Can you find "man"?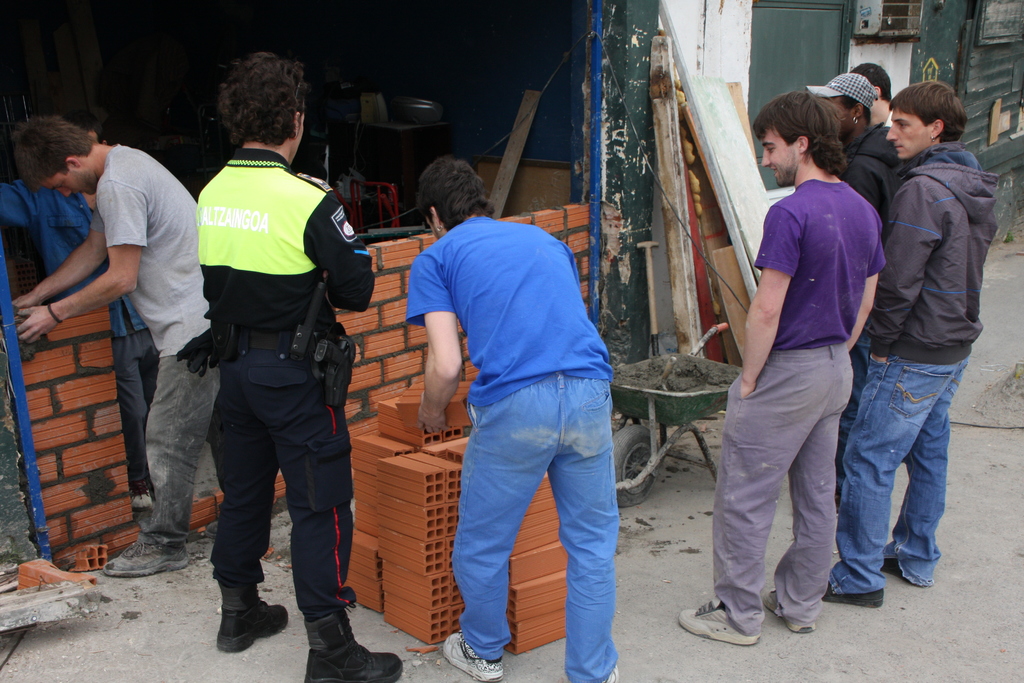
Yes, bounding box: (left=842, top=59, right=899, bottom=154).
